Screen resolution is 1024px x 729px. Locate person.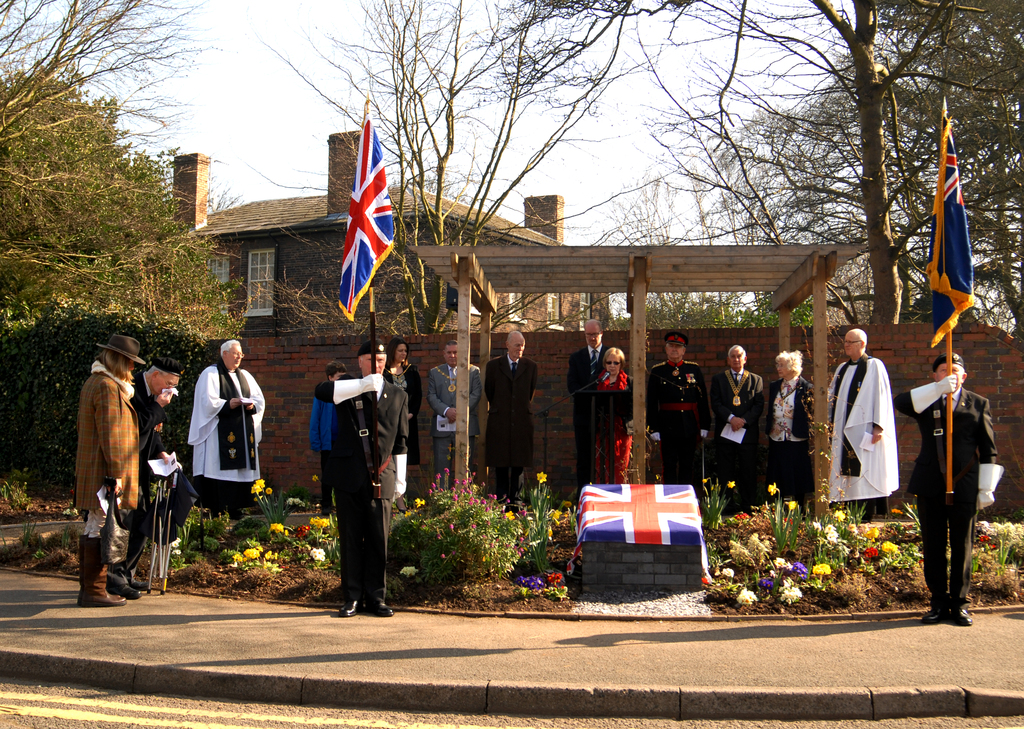
bbox=(909, 323, 996, 627).
